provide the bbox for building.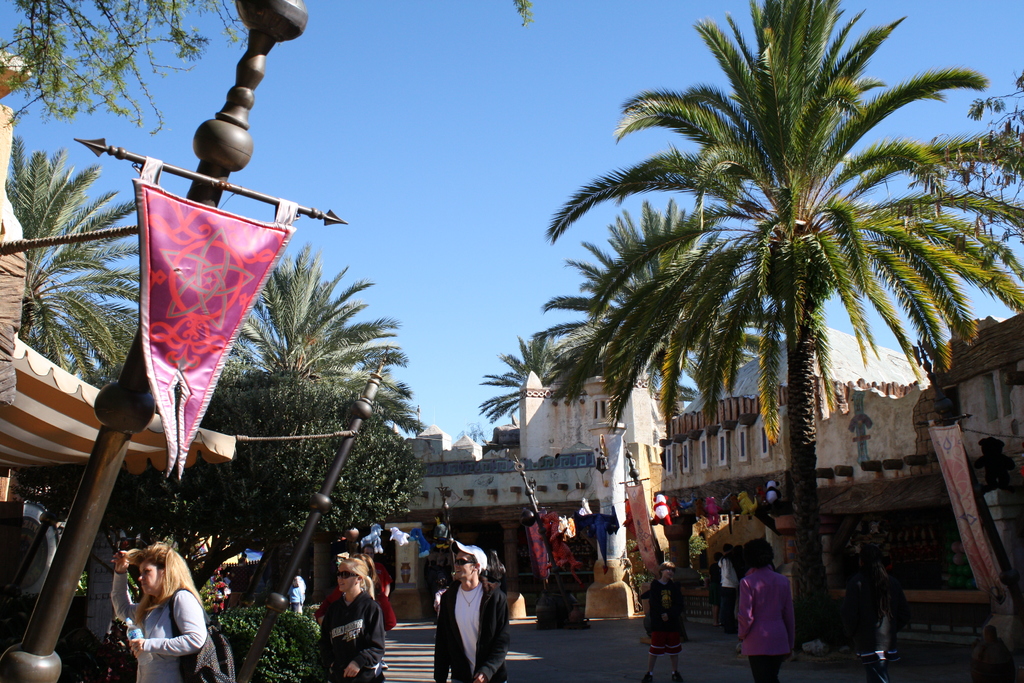
locate(664, 313, 1023, 621).
